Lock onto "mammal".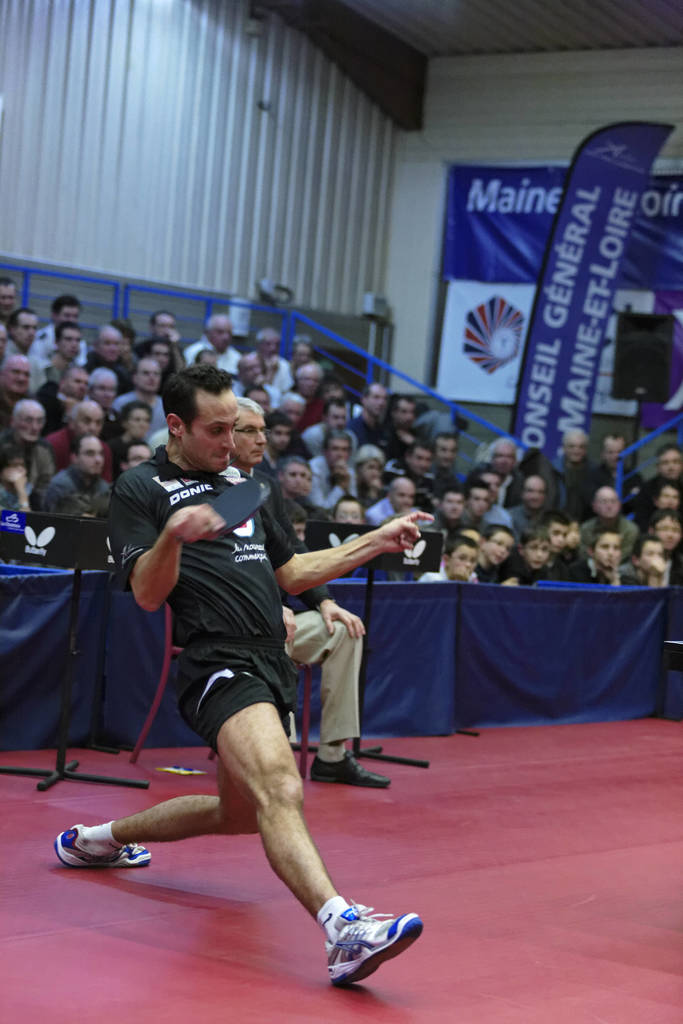
Locked: {"left": 228, "top": 393, "right": 386, "bottom": 788}.
